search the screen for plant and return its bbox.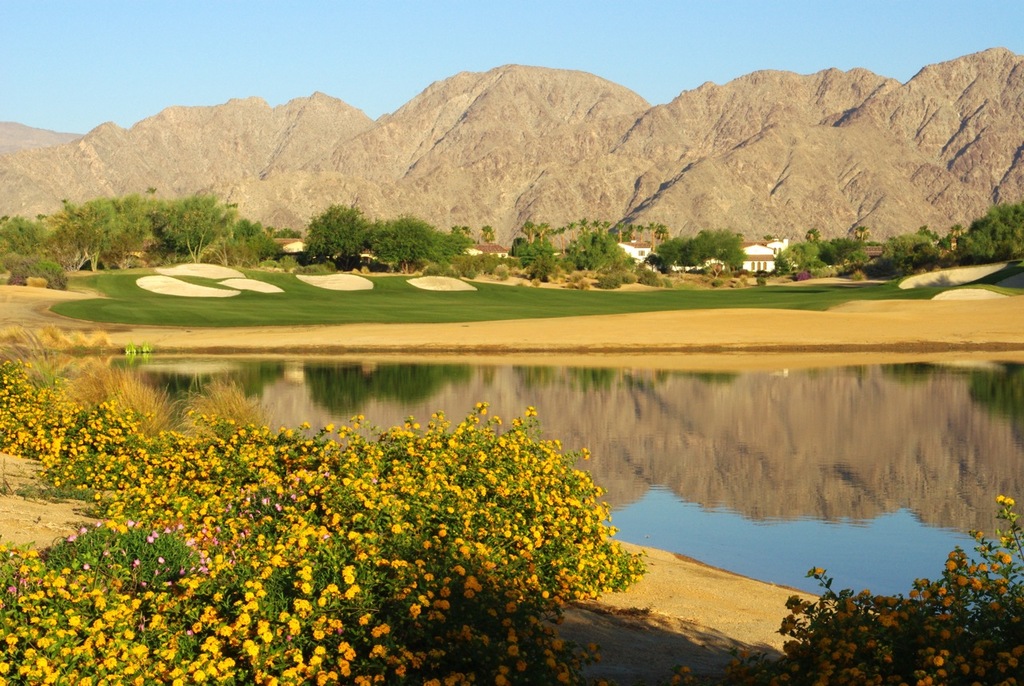
Found: bbox(529, 273, 541, 285).
